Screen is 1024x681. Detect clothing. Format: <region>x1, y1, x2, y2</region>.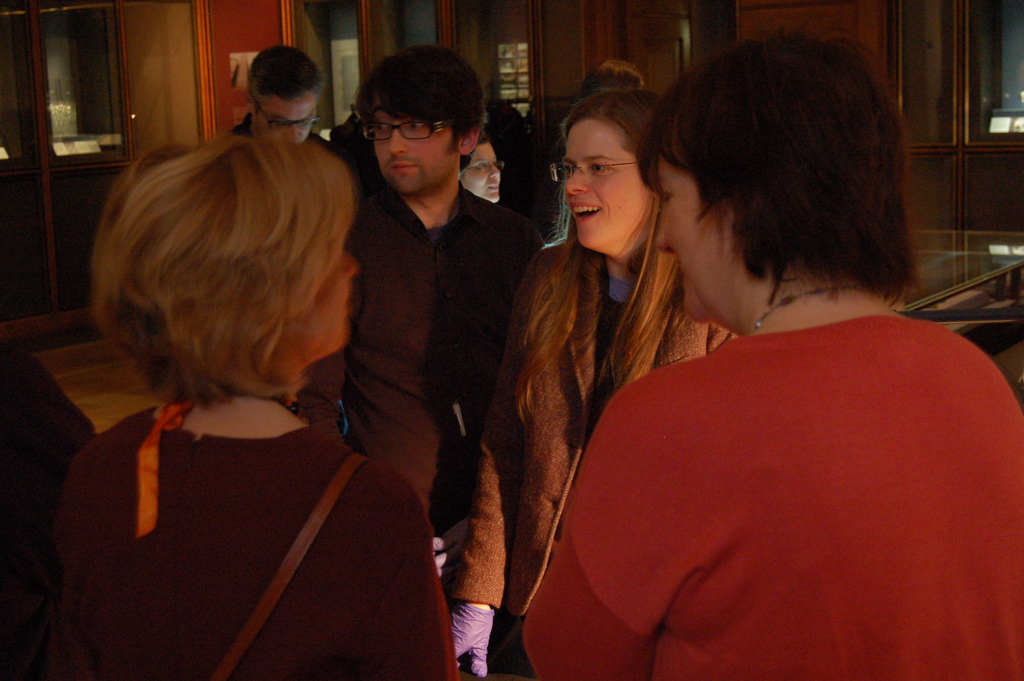
<region>517, 309, 1022, 680</region>.
